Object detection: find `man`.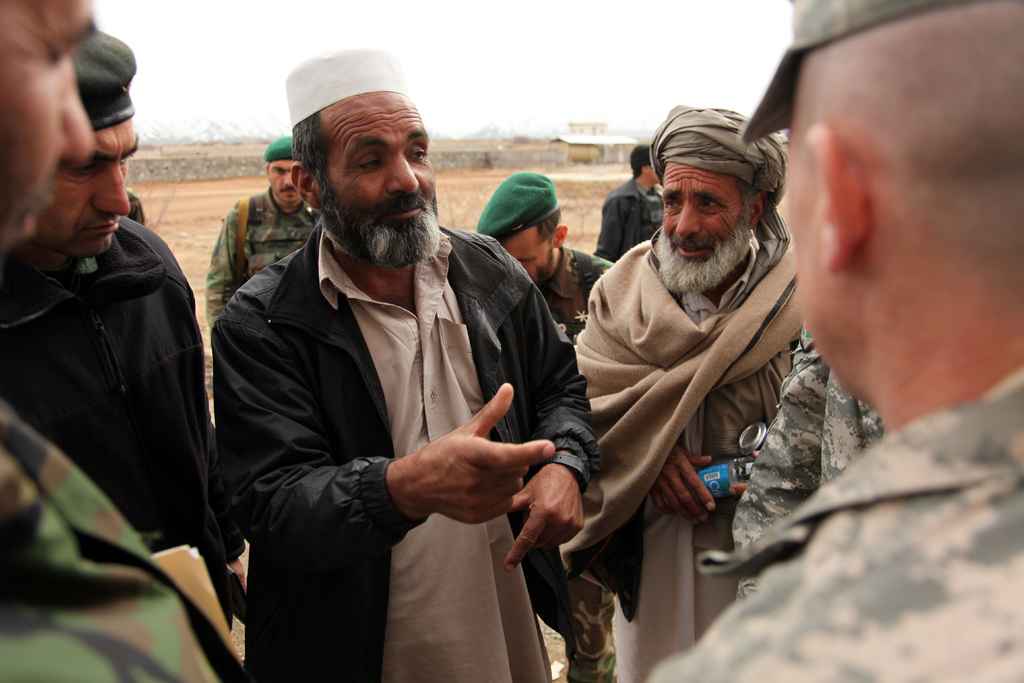
crop(643, 0, 1023, 682).
